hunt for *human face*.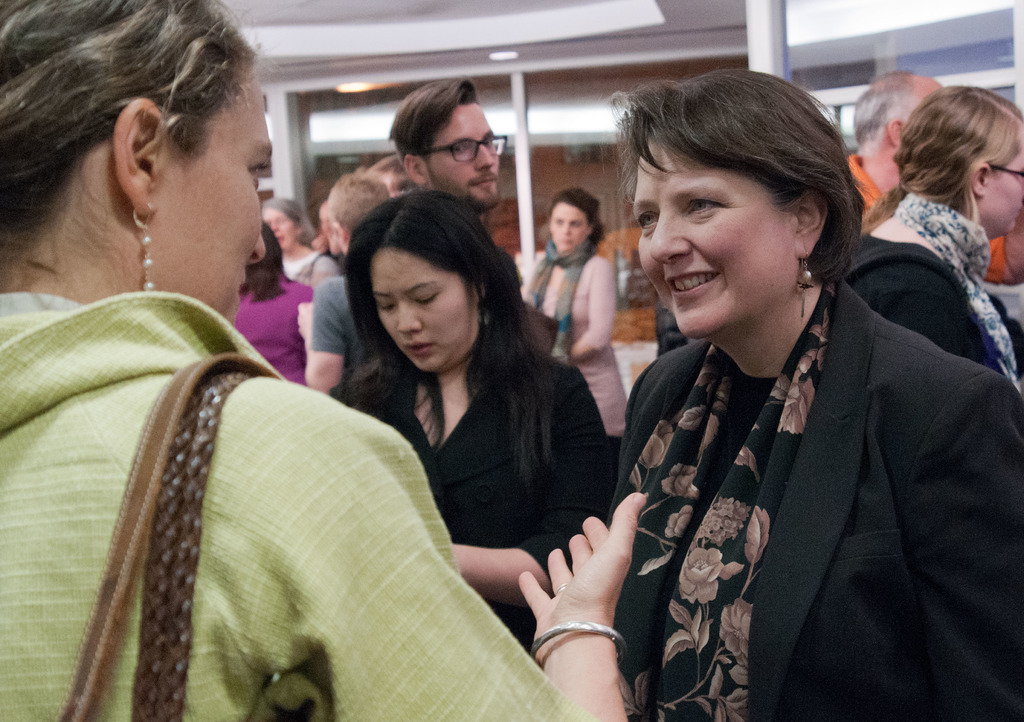
Hunted down at <box>985,146,1023,236</box>.
